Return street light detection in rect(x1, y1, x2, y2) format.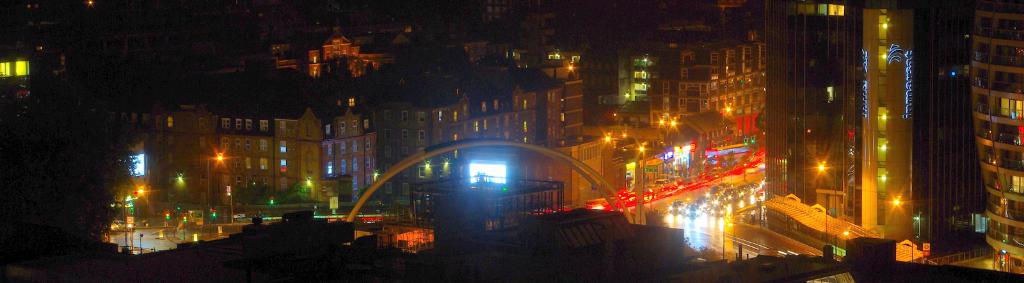
rect(814, 163, 837, 221).
